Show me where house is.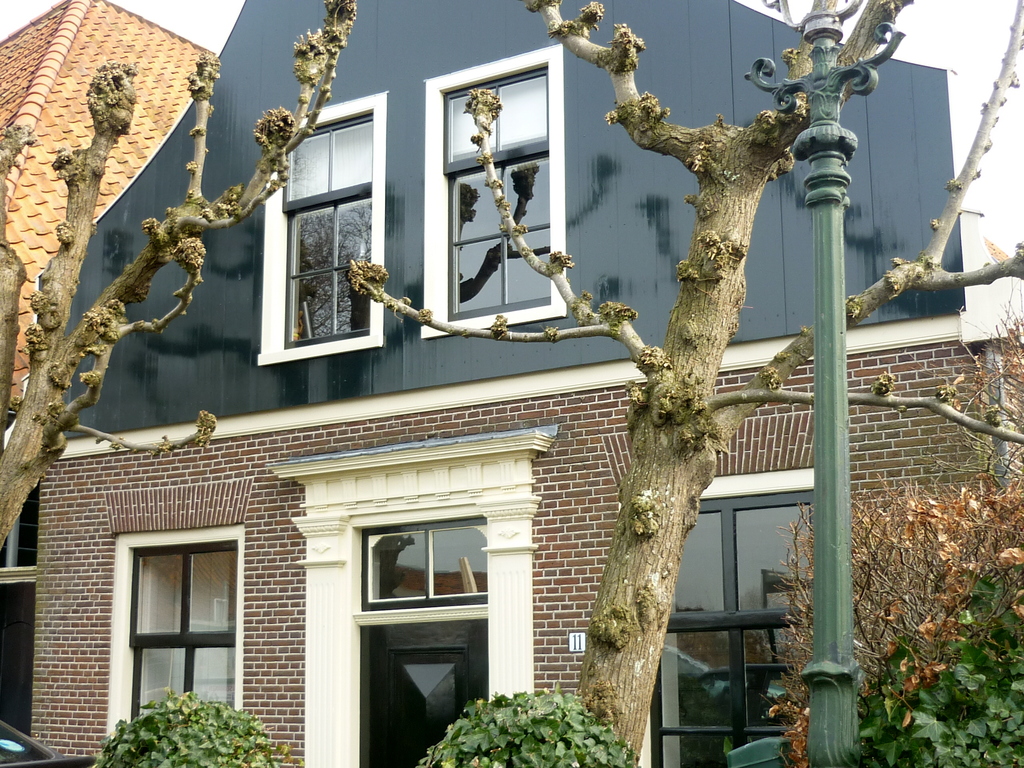
house is at x1=0 y1=0 x2=1023 y2=767.
